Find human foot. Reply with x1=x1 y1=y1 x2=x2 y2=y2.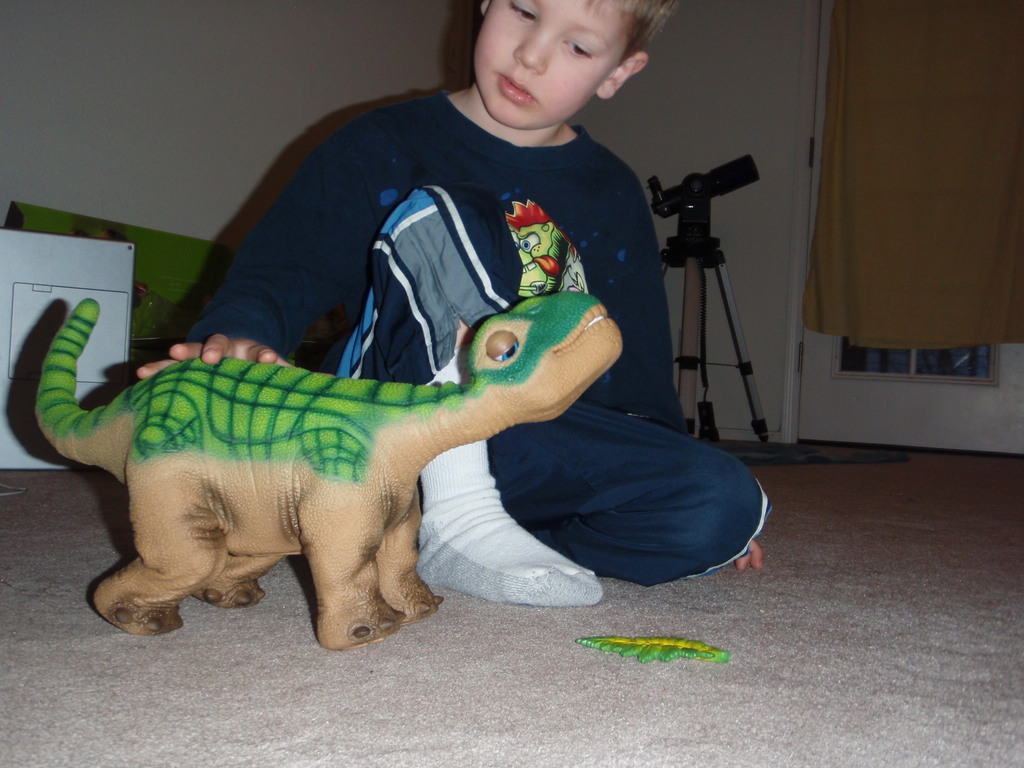
x1=414 y1=474 x2=607 y2=604.
